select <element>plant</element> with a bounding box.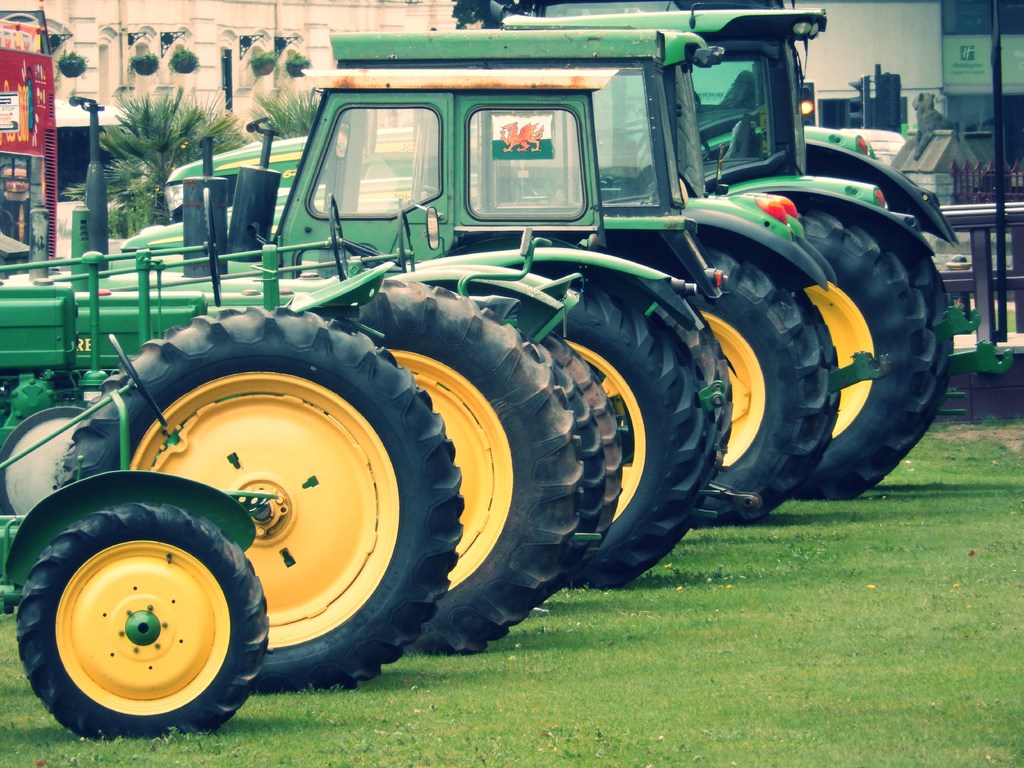
x1=147, y1=724, x2=212, y2=750.
